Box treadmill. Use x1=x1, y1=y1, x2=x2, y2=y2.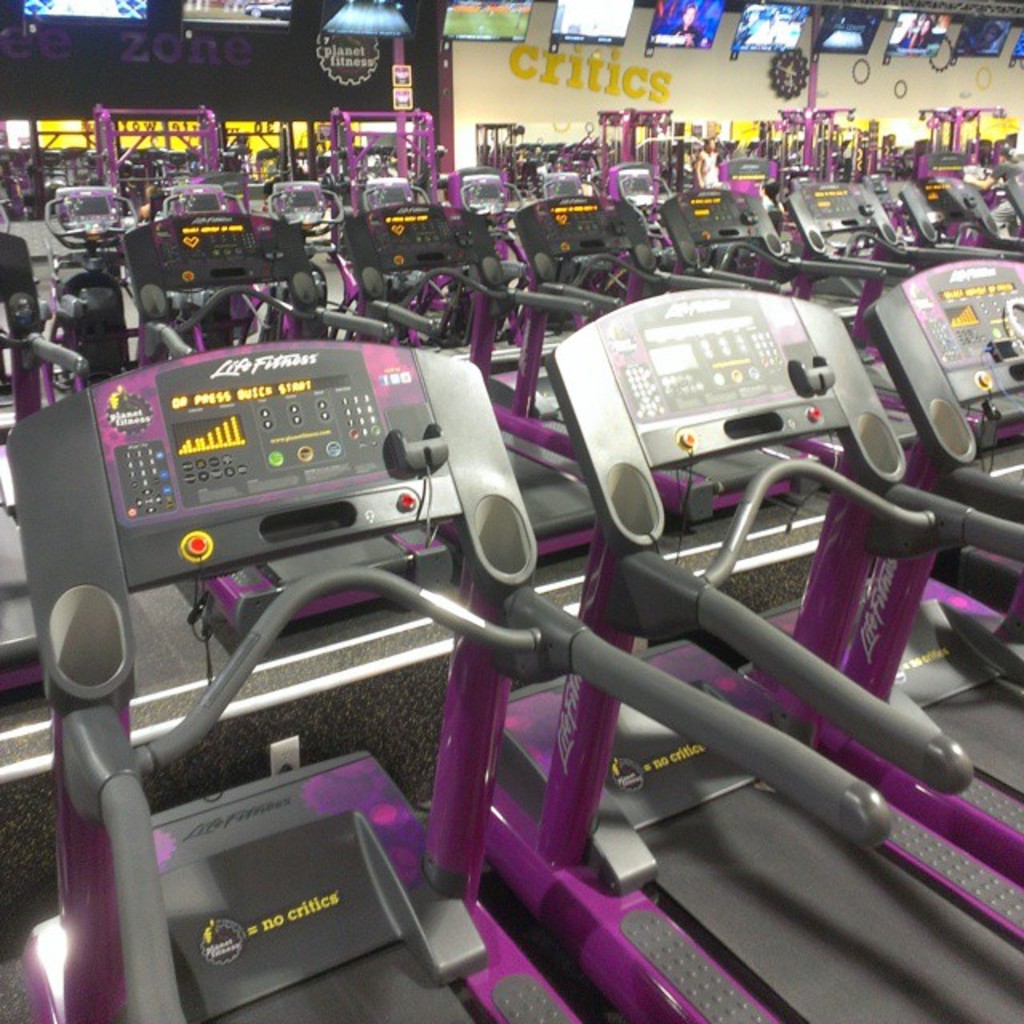
x1=10, y1=330, x2=901, y2=1022.
